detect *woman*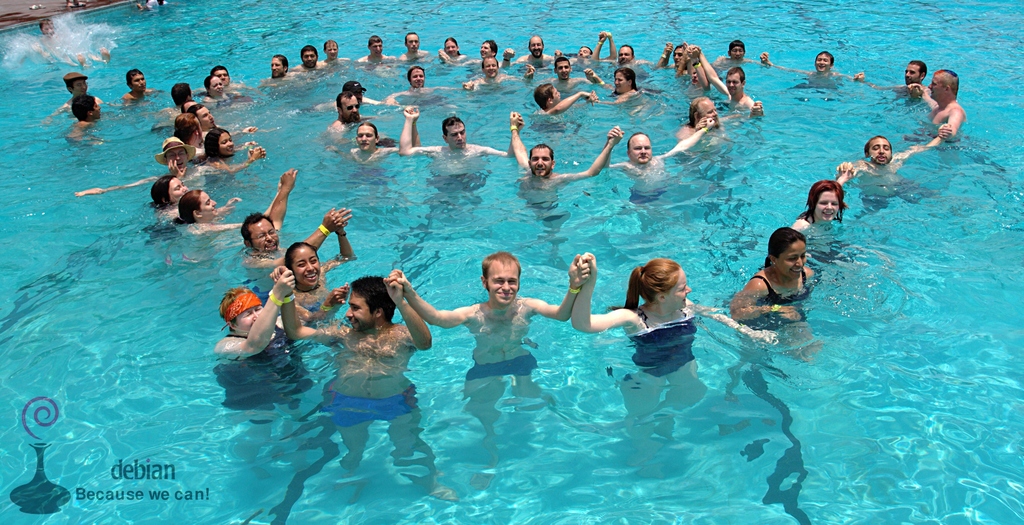
Rect(200, 275, 313, 442)
